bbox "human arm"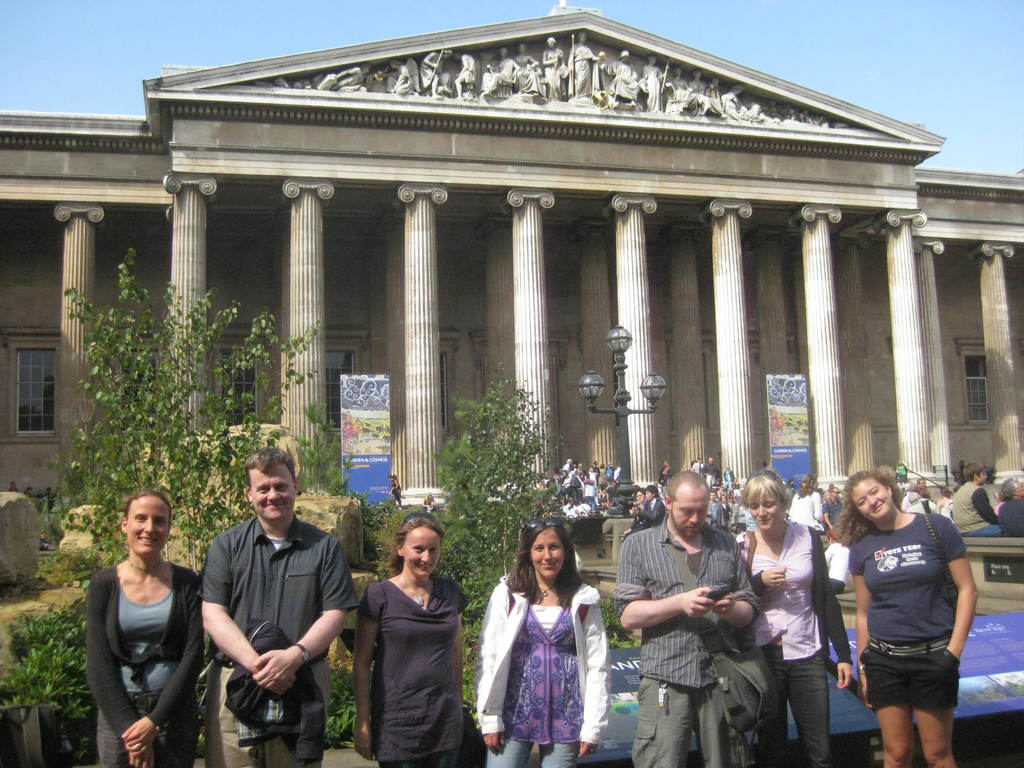
<bbox>353, 587, 378, 756</bbox>
